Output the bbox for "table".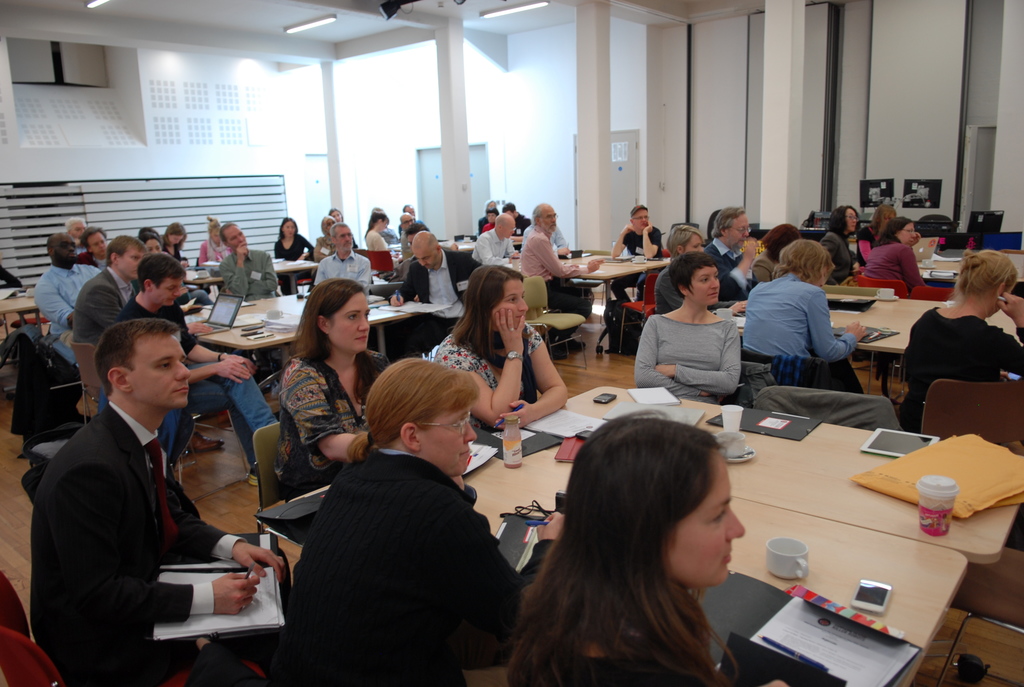
locate(273, 257, 319, 296).
